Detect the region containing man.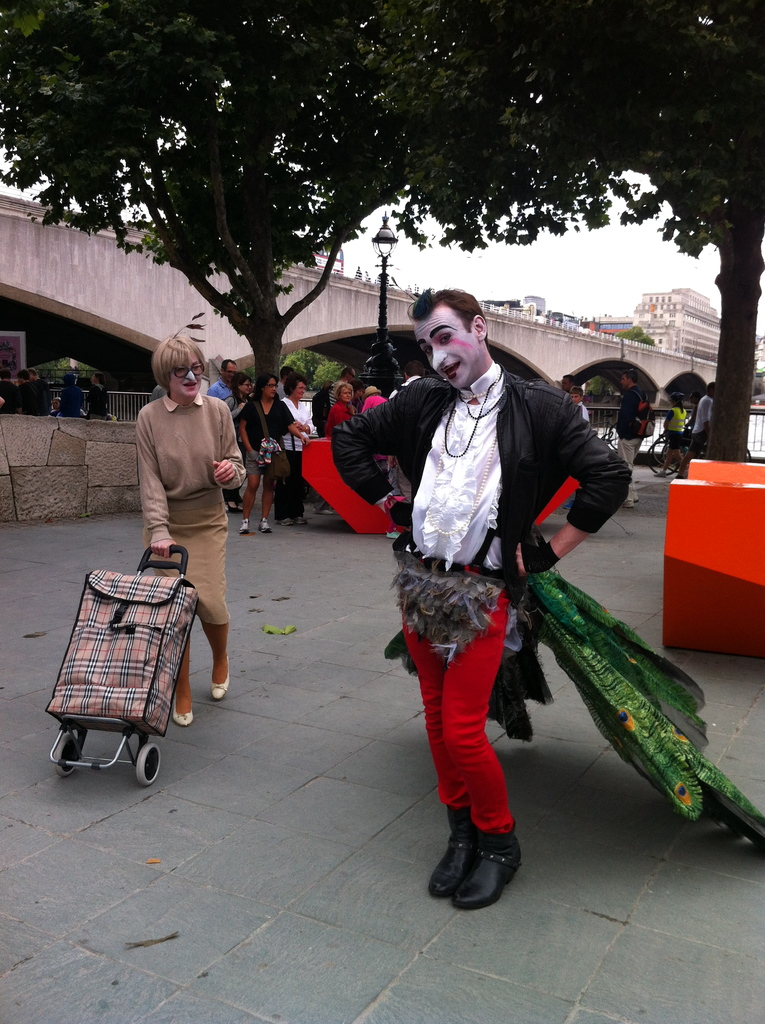
pyautogui.locateOnScreen(277, 365, 296, 396).
